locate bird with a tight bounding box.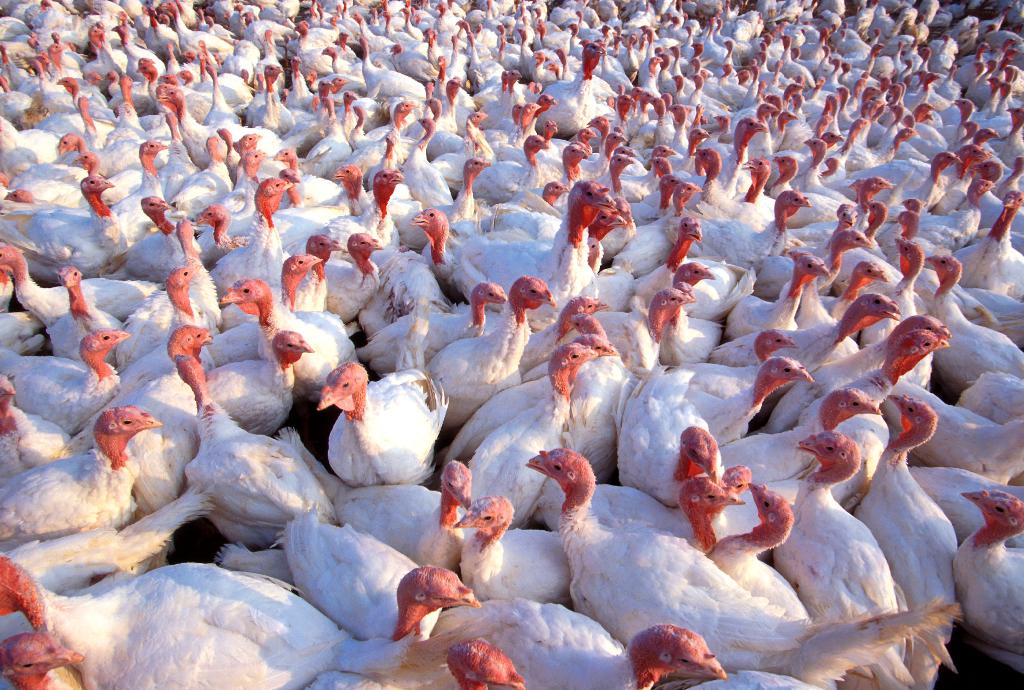
316 362 441 502.
